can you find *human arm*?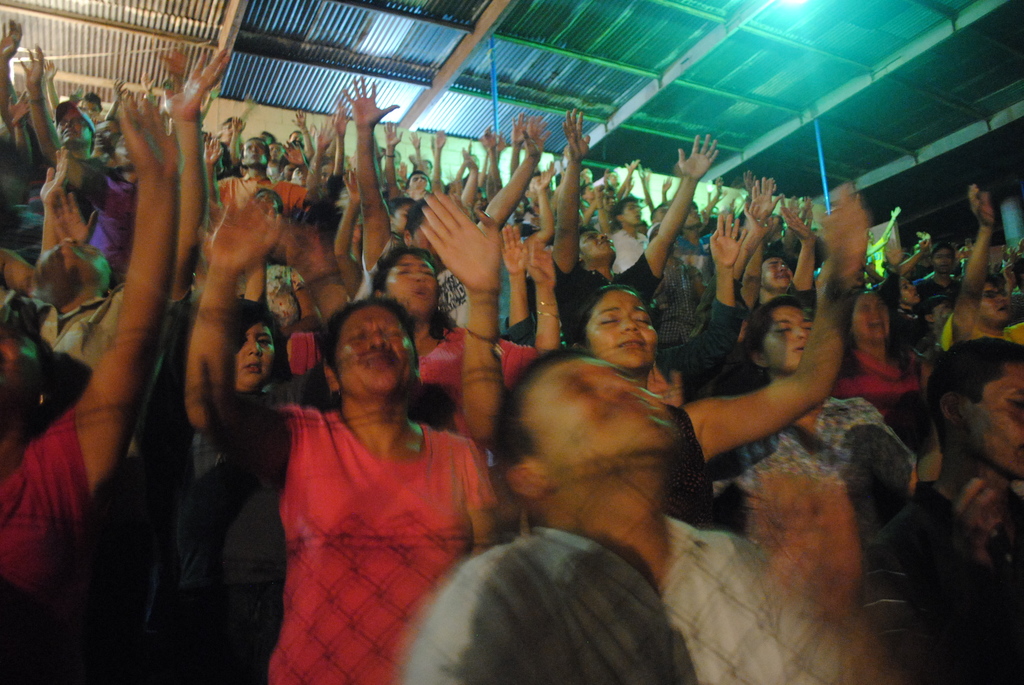
Yes, bounding box: BBox(204, 134, 222, 199).
